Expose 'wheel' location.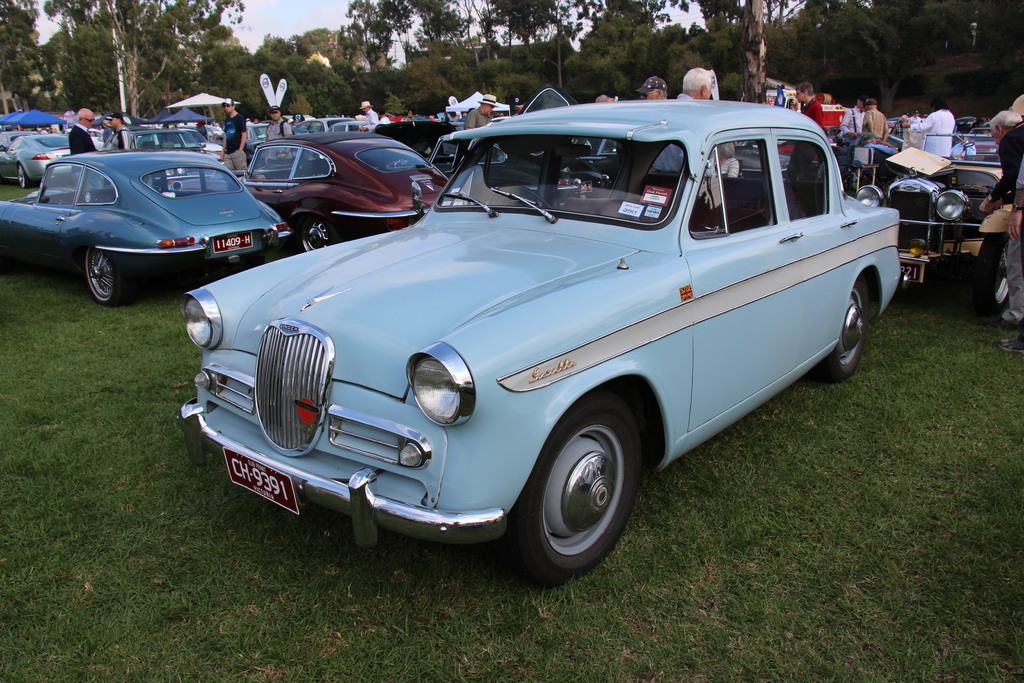
Exposed at box=[292, 215, 339, 258].
